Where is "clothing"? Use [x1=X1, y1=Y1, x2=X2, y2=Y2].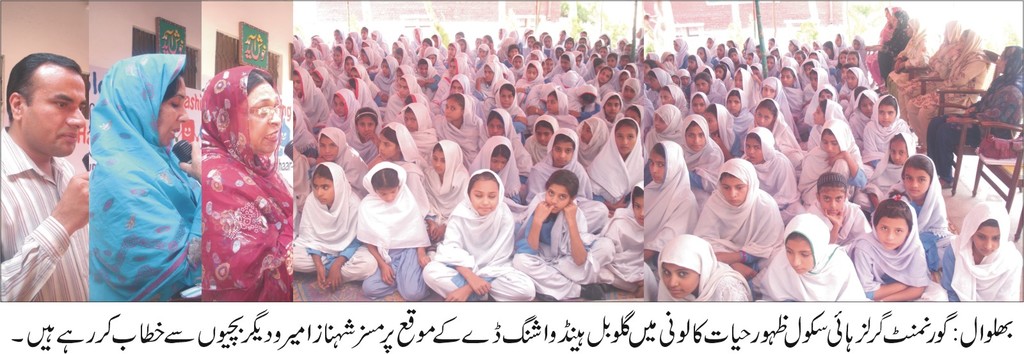
[x1=609, y1=177, x2=647, y2=294].
